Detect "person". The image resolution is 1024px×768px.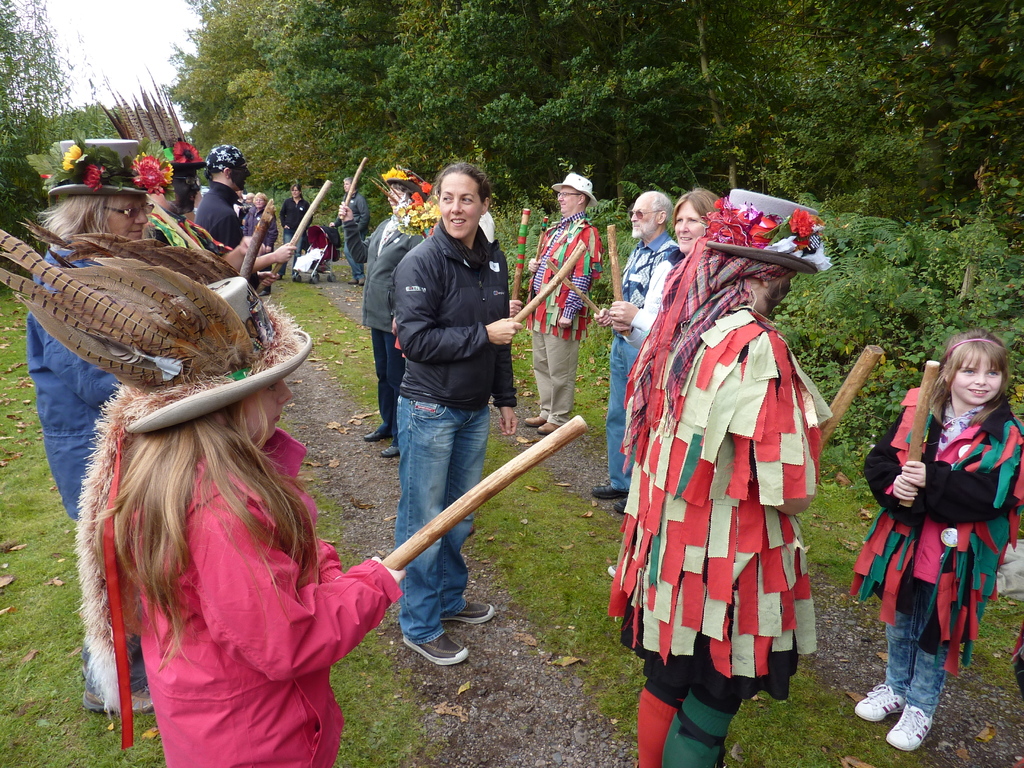
(187,139,252,252).
